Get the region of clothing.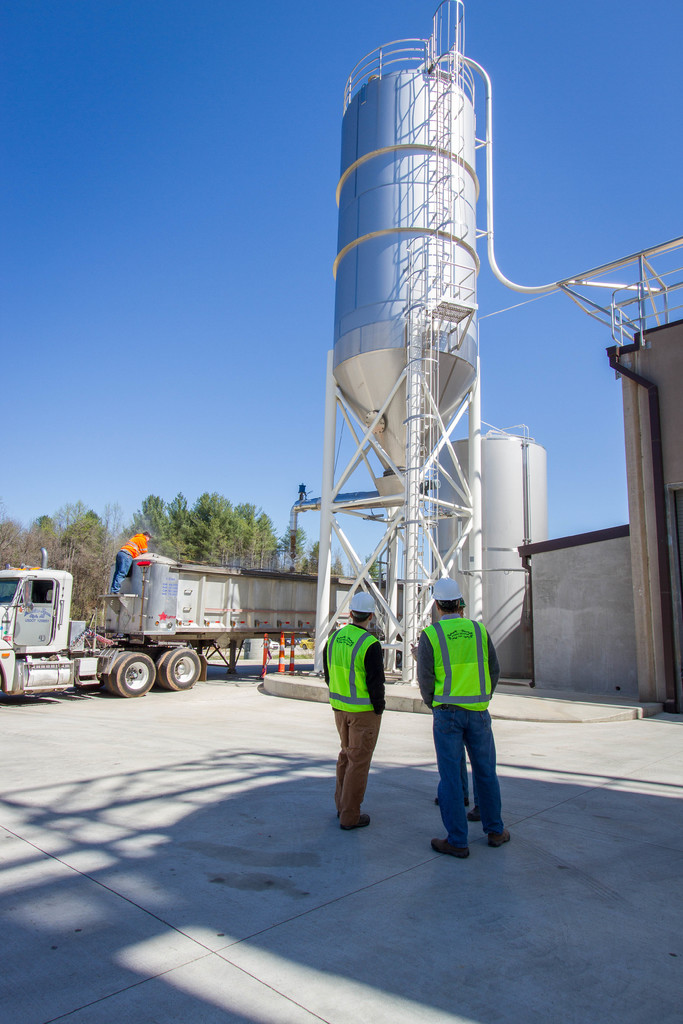
region(422, 562, 515, 845).
